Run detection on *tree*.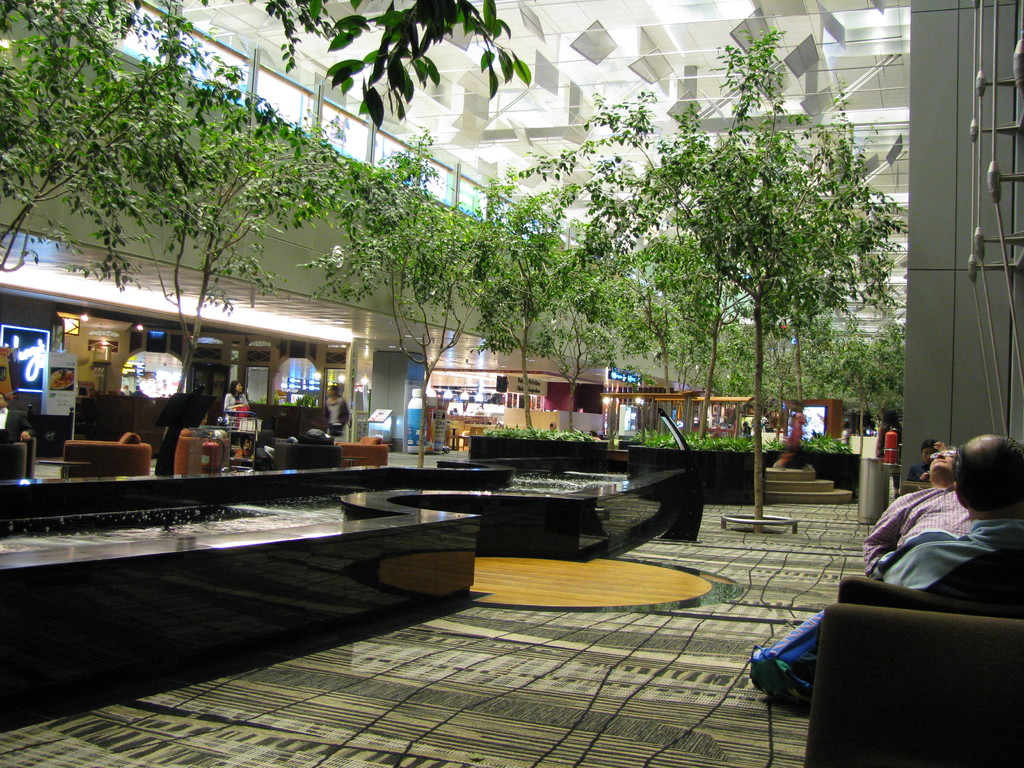
Result: 0,24,209,269.
